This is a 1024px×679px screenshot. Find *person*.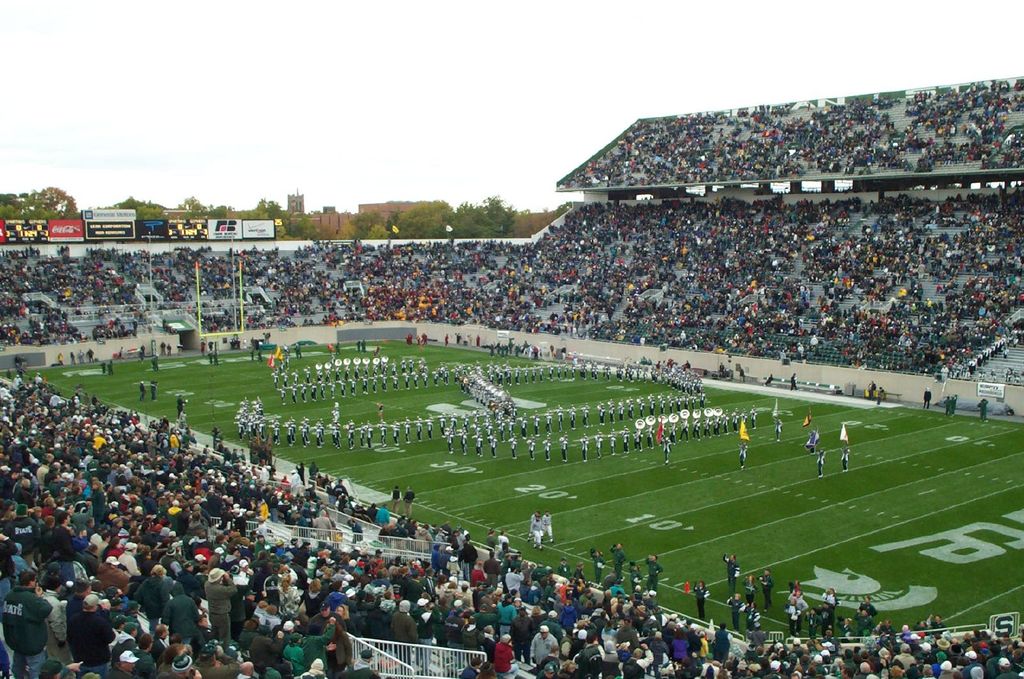
Bounding box: (166,344,170,355).
